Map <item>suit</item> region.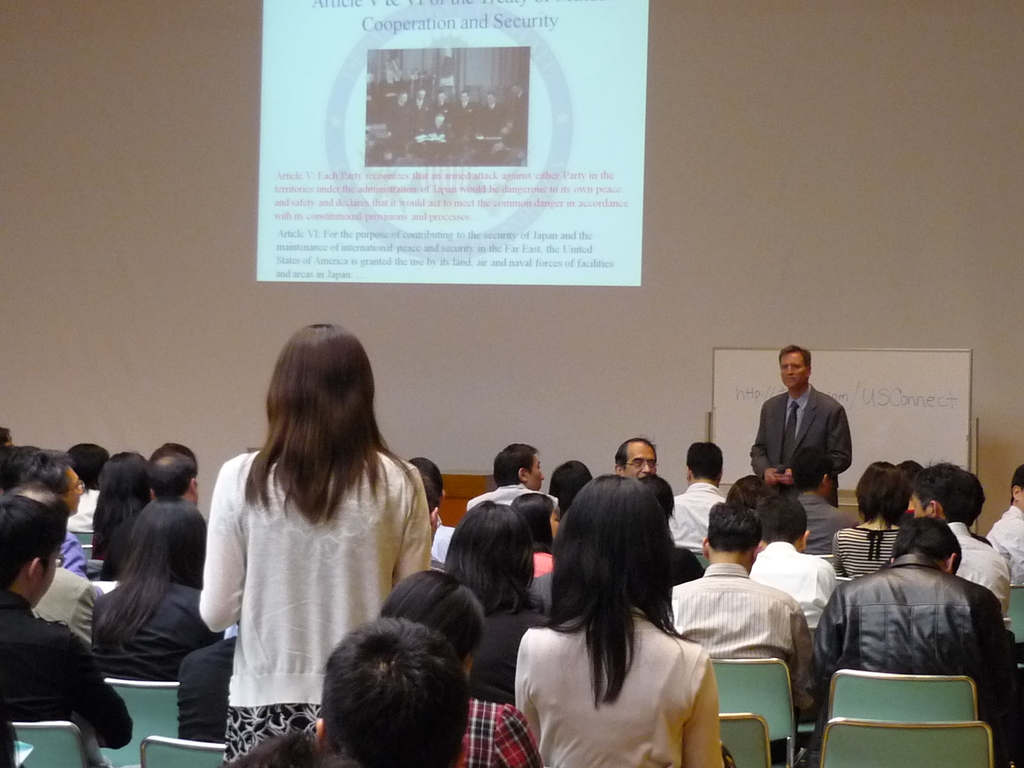
Mapped to locate(182, 626, 238, 737).
